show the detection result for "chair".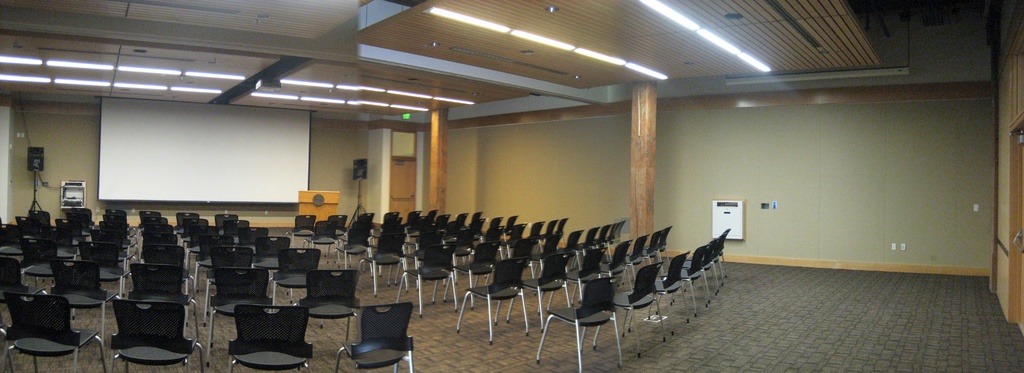
locate(545, 238, 598, 311).
